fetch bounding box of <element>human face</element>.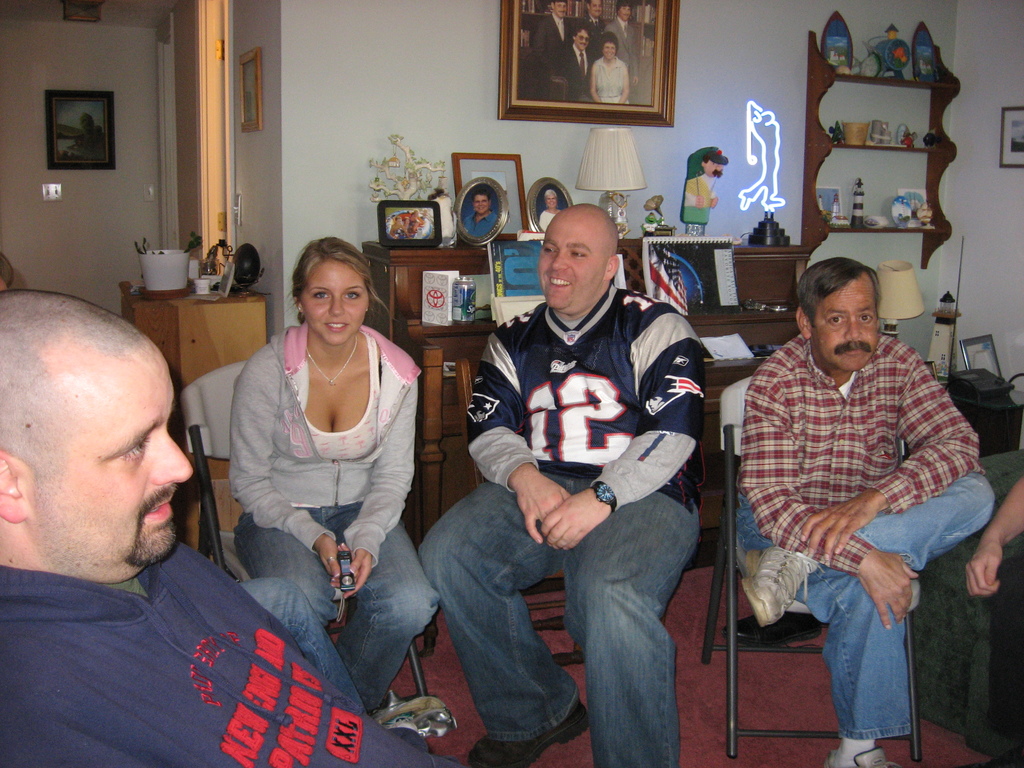
Bbox: 298:257:370:347.
